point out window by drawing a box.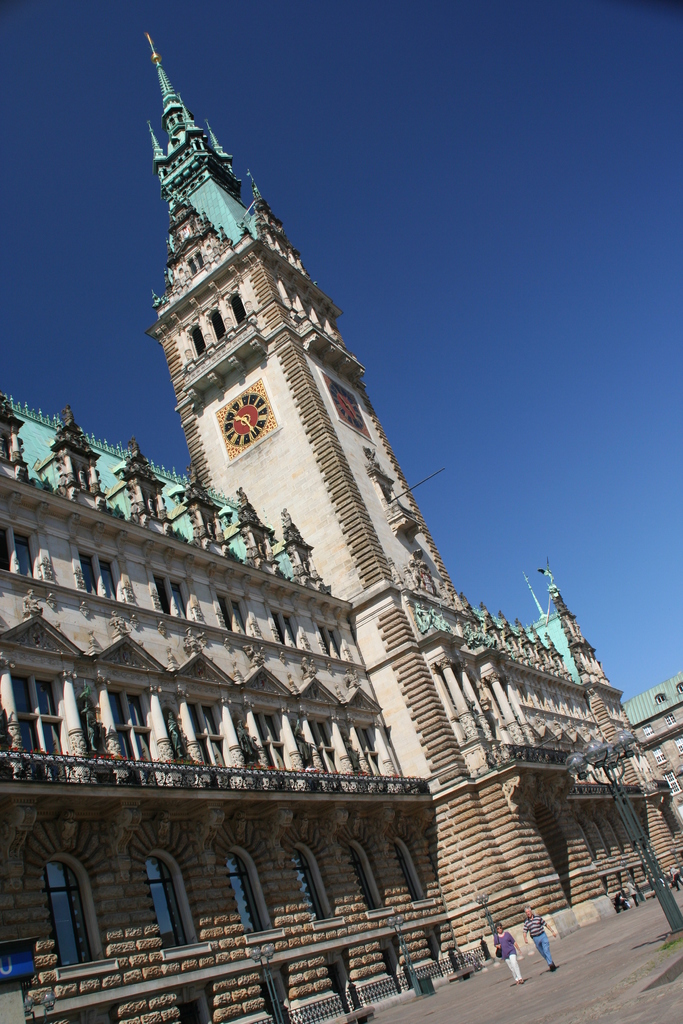
pyautogui.locateOnScreen(390, 835, 430, 901).
